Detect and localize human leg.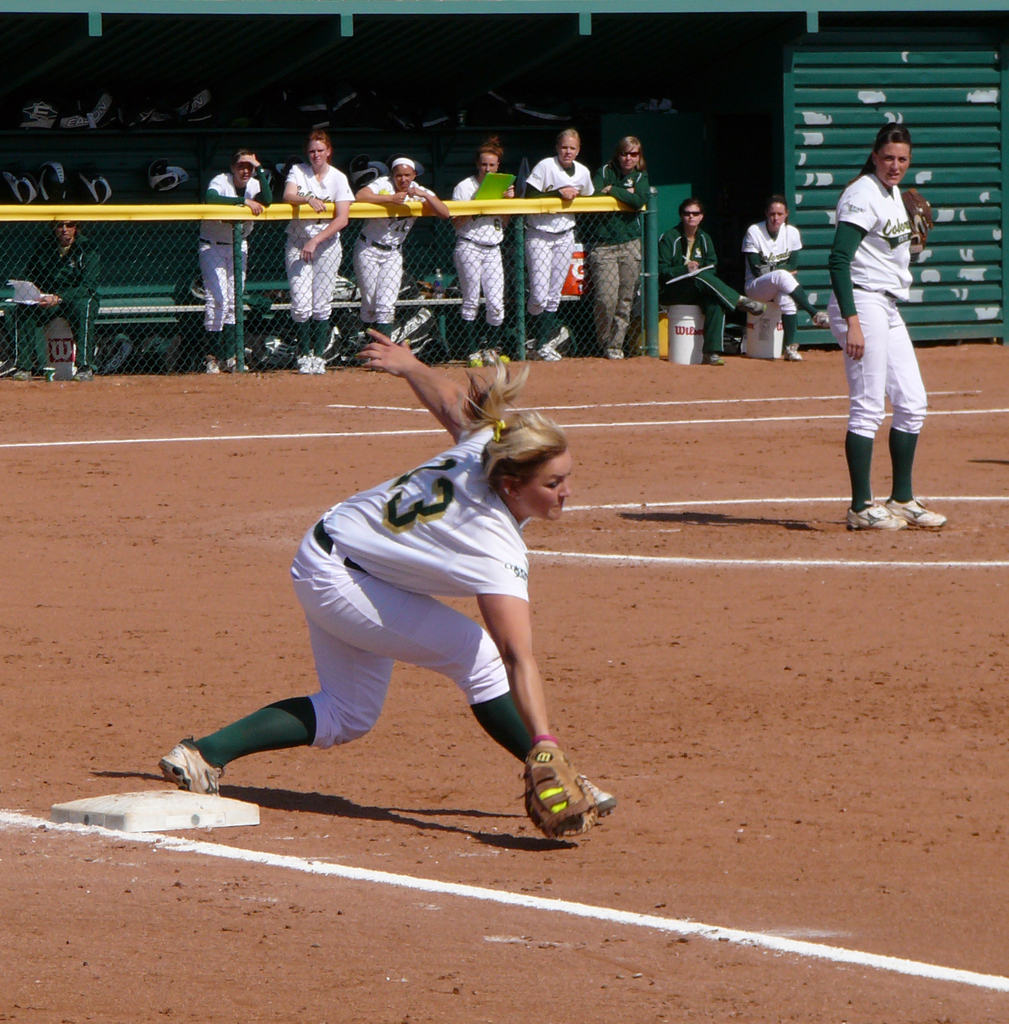
Localized at box=[686, 291, 726, 368].
